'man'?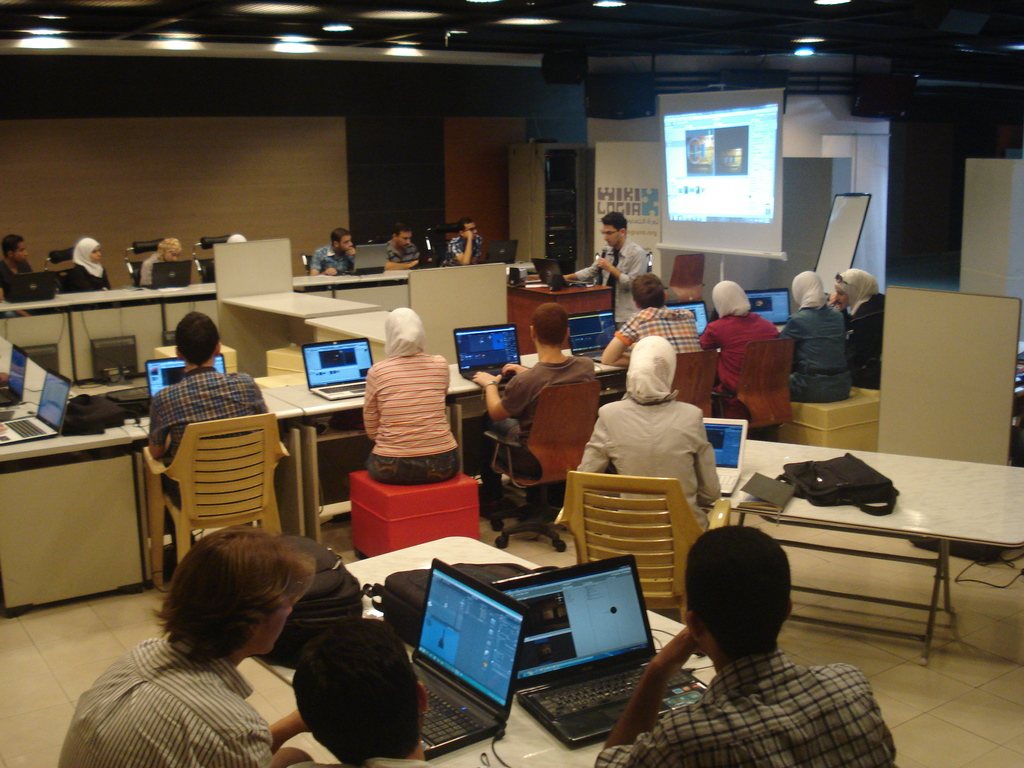
Rect(471, 303, 596, 498)
